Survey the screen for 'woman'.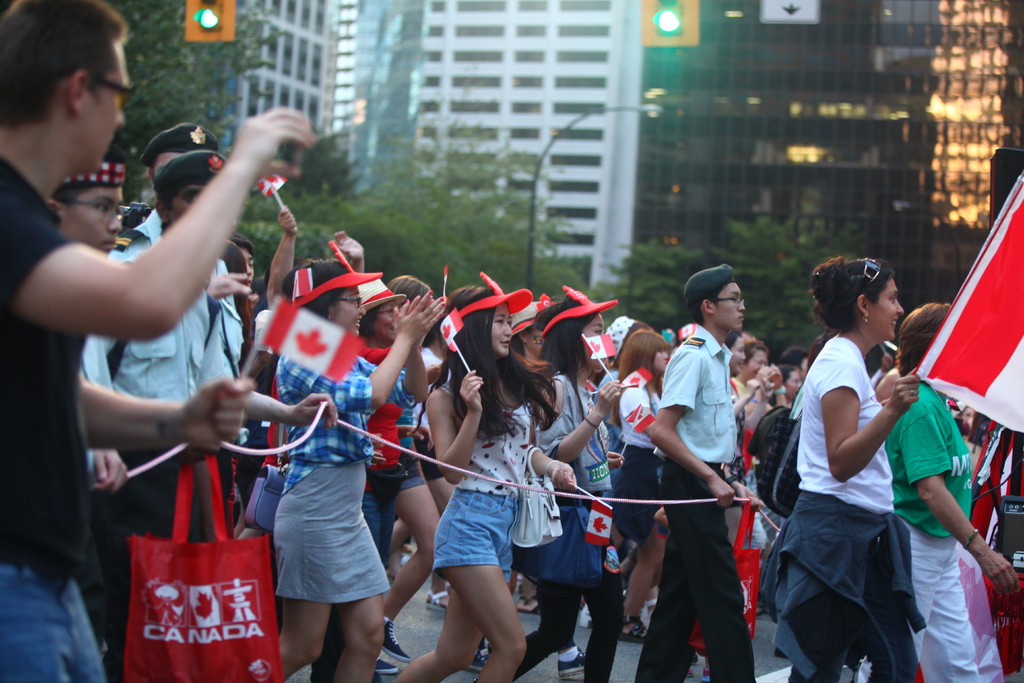
Survey found: Rect(884, 295, 1014, 682).
